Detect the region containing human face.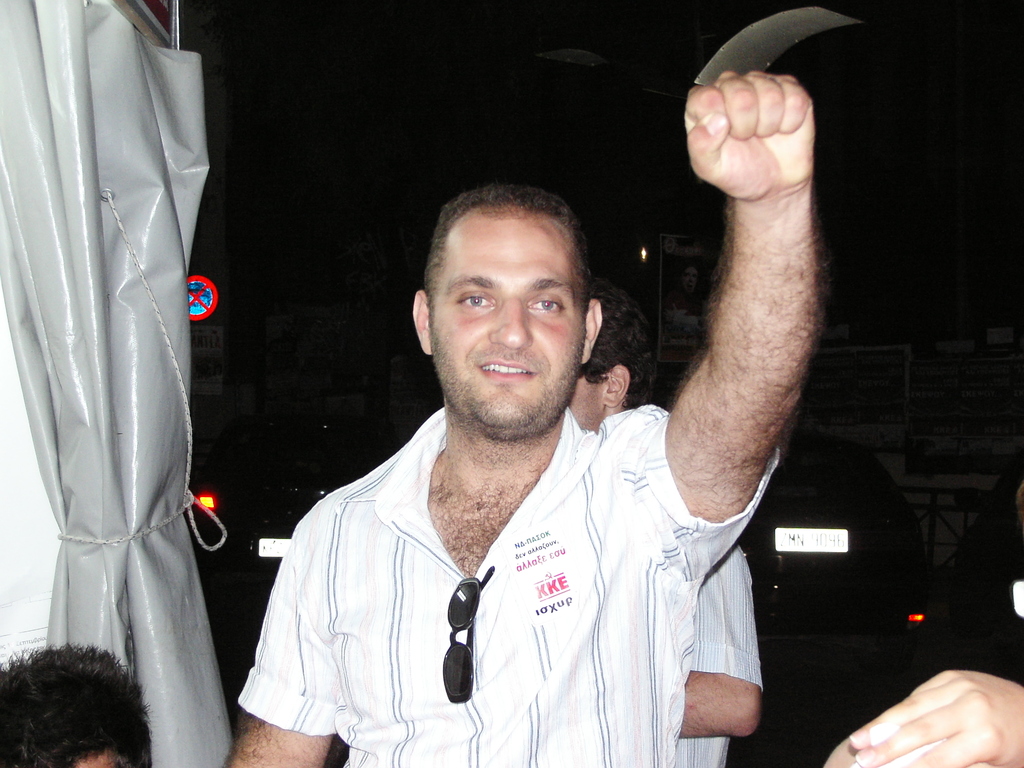
[429, 210, 589, 429].
